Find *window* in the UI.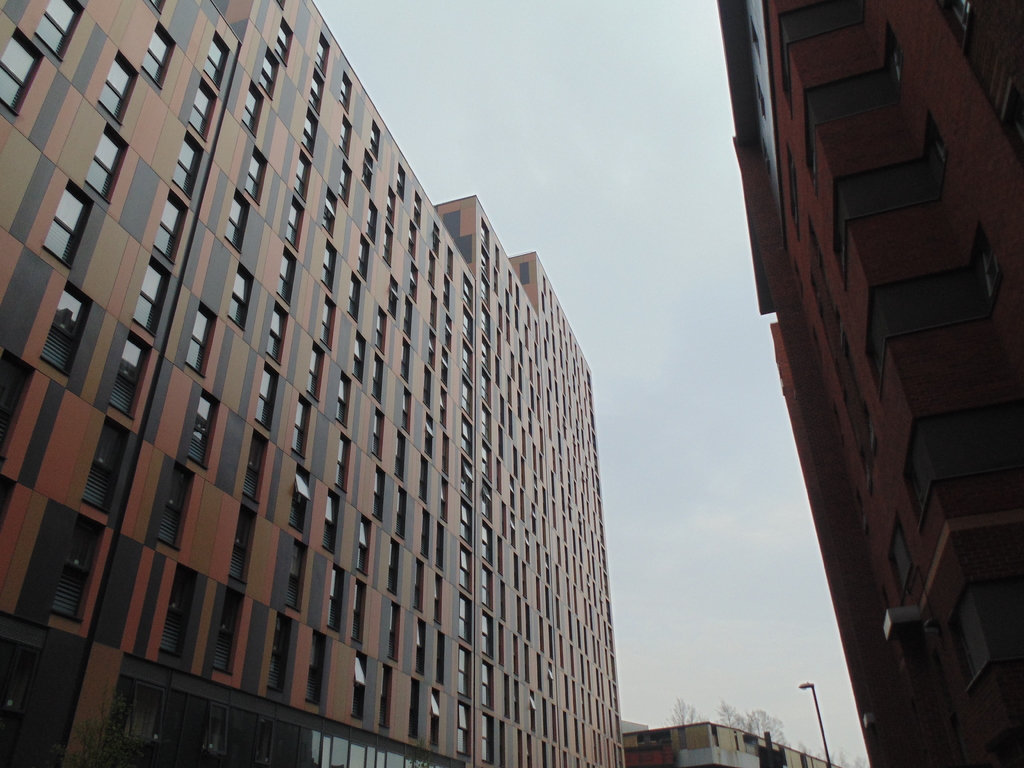
UI element at (x1=829, y1=113, x2=944, y2=286).
